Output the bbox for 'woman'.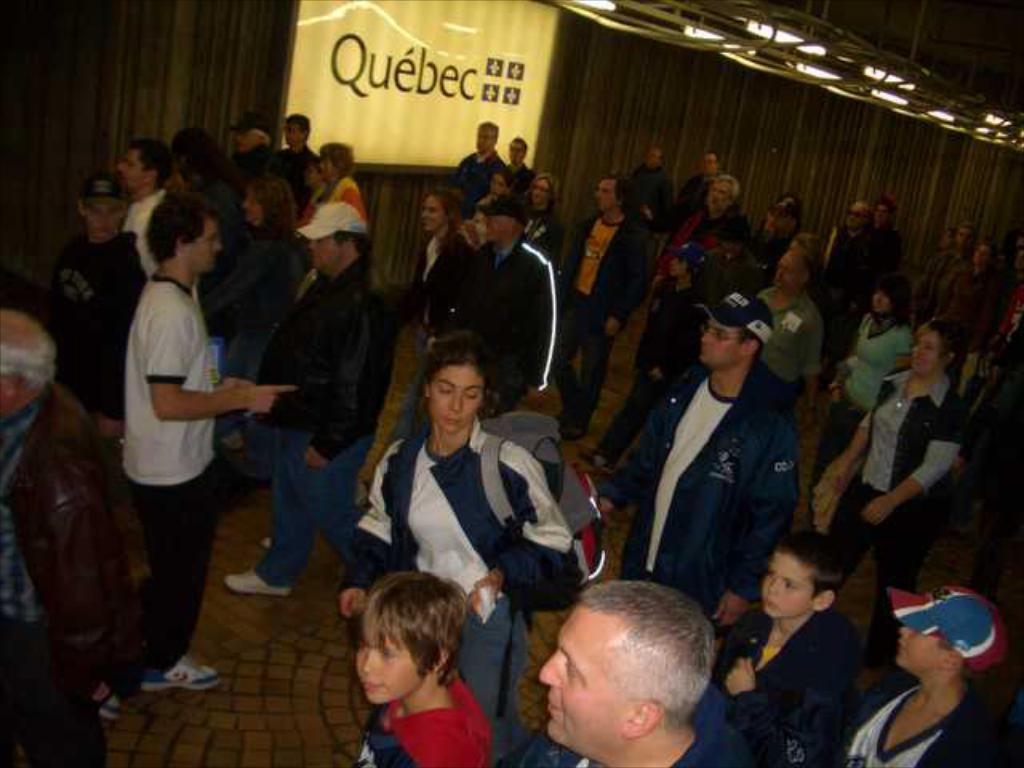
29:171:170:502.
